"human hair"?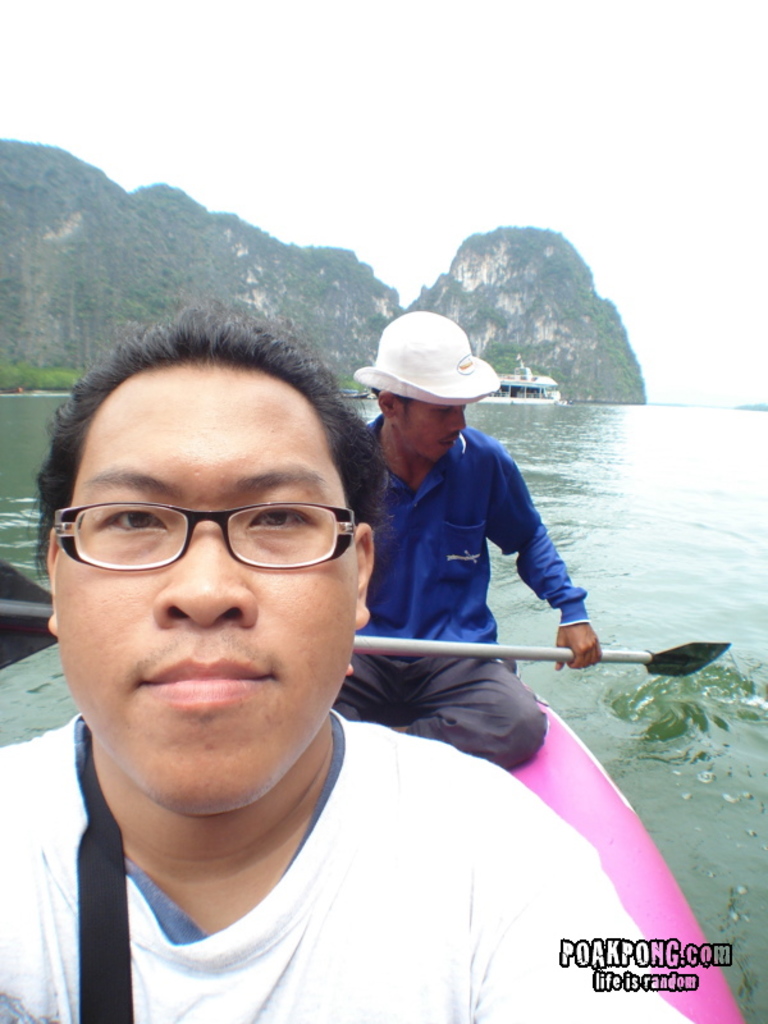
<box>22,303,387,577</box>
